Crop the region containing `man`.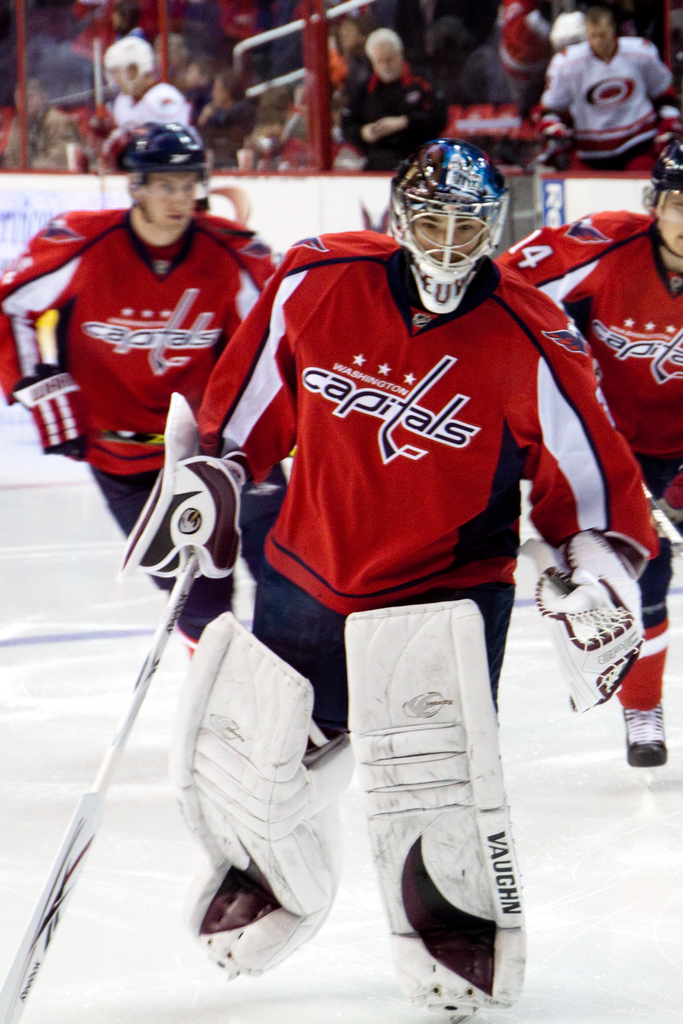
Crop region: bbox=[201, 77, 258, 162].
